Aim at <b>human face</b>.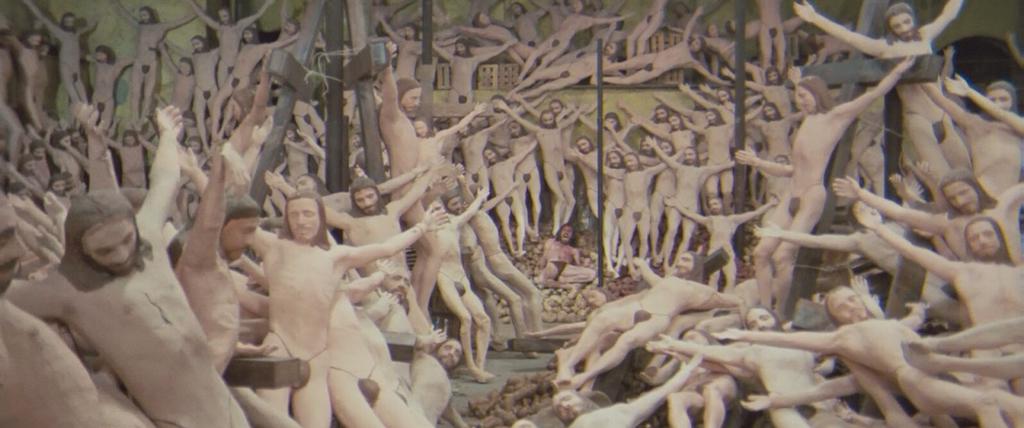
Aimed at box=[366, 257, 414, 310].
